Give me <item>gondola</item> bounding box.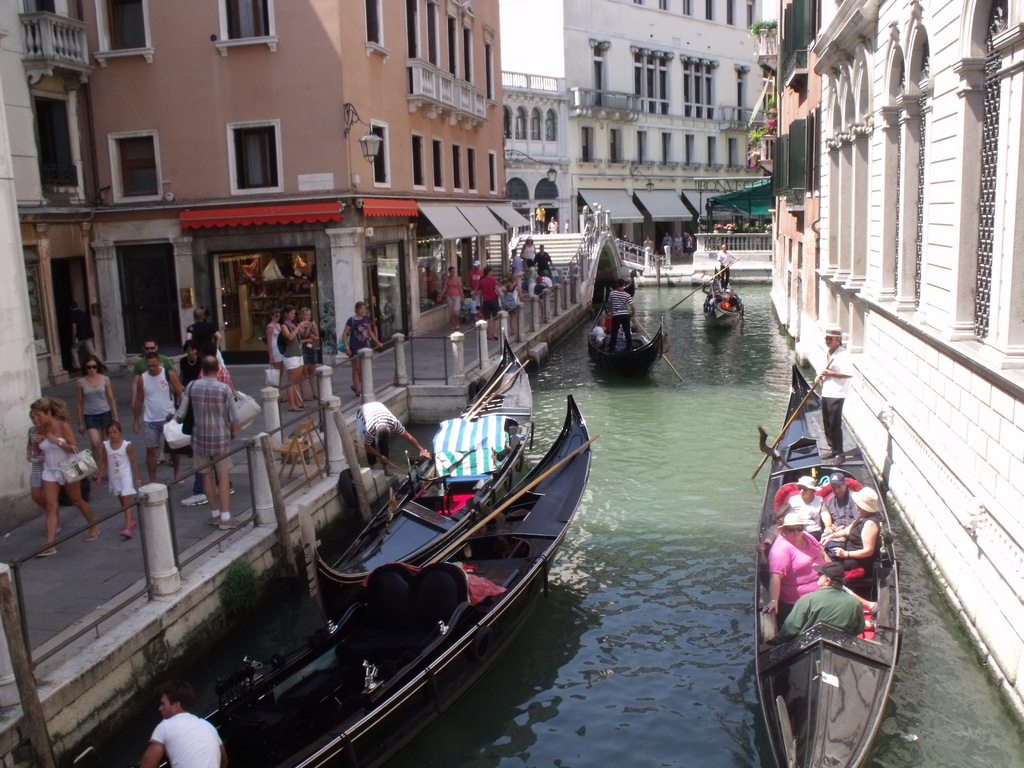
bbox=[573, 298, 671, 380].
